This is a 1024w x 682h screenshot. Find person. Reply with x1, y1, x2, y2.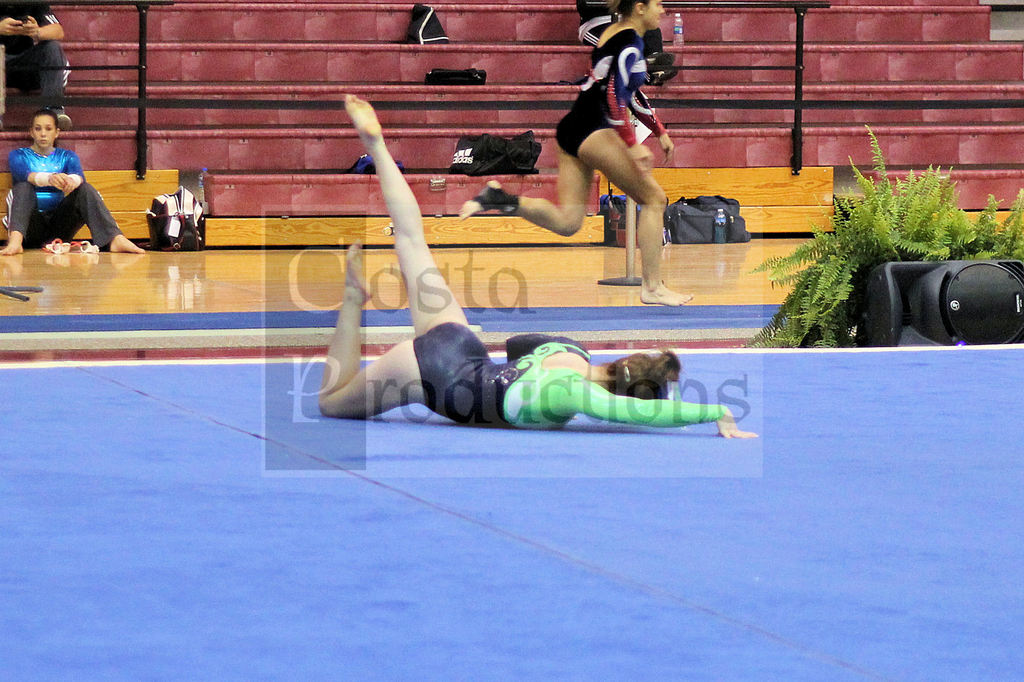
465, 0, 701, 312.
